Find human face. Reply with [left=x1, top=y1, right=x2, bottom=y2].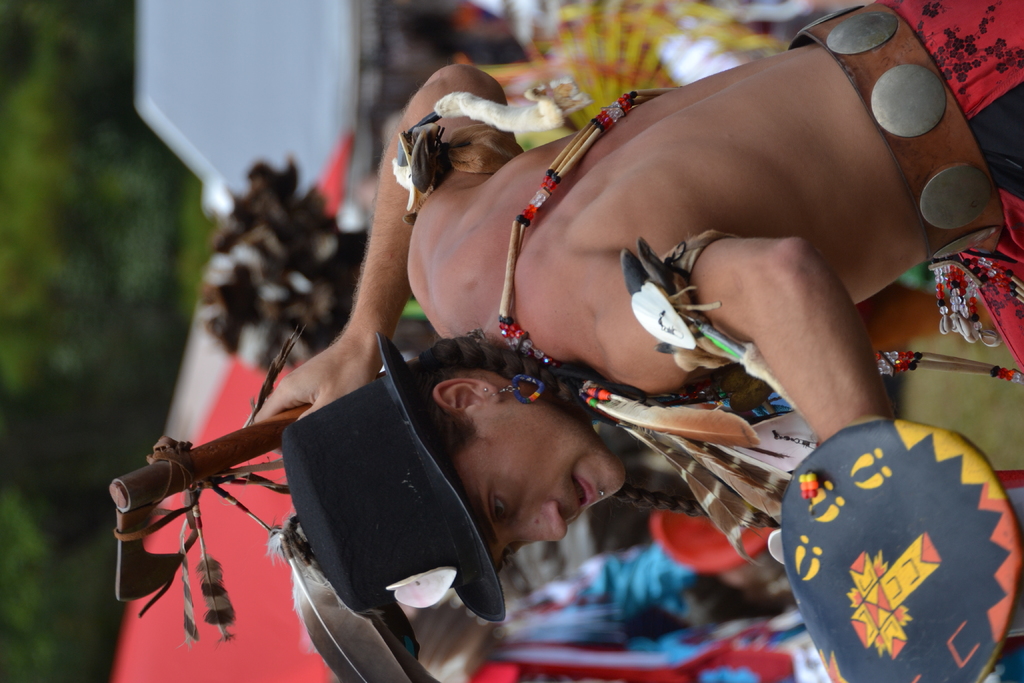
[left=455, top=406, right=624, bottom=568].
